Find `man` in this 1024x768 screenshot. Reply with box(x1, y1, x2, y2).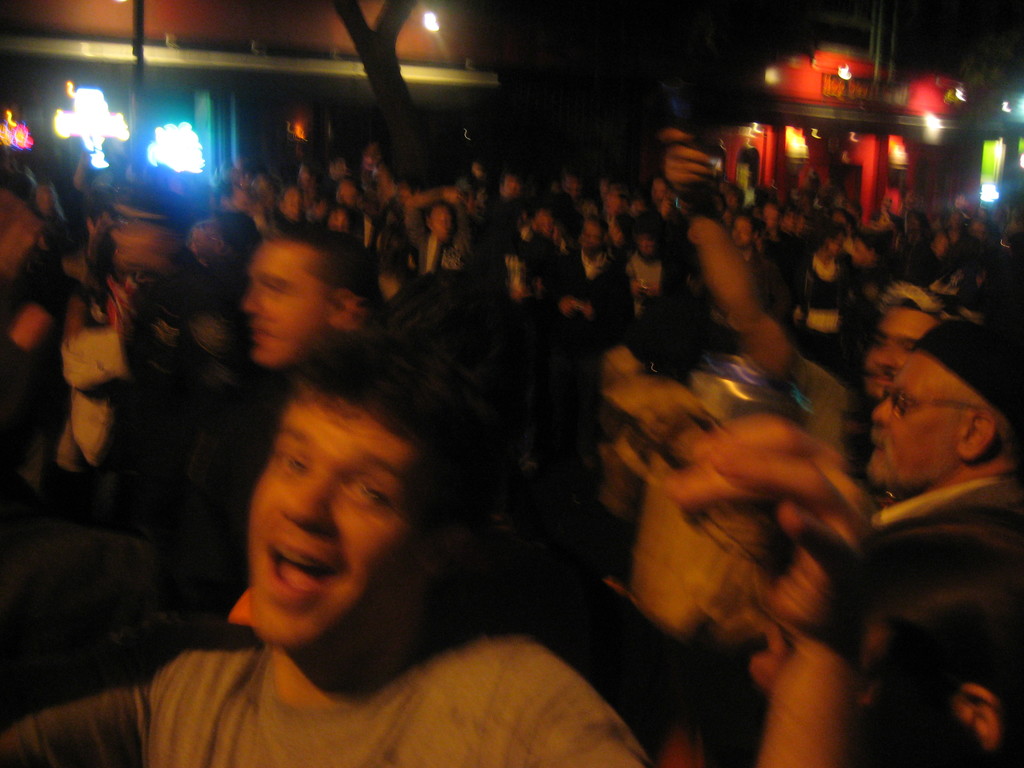
box(108, 359, 572, 767).
